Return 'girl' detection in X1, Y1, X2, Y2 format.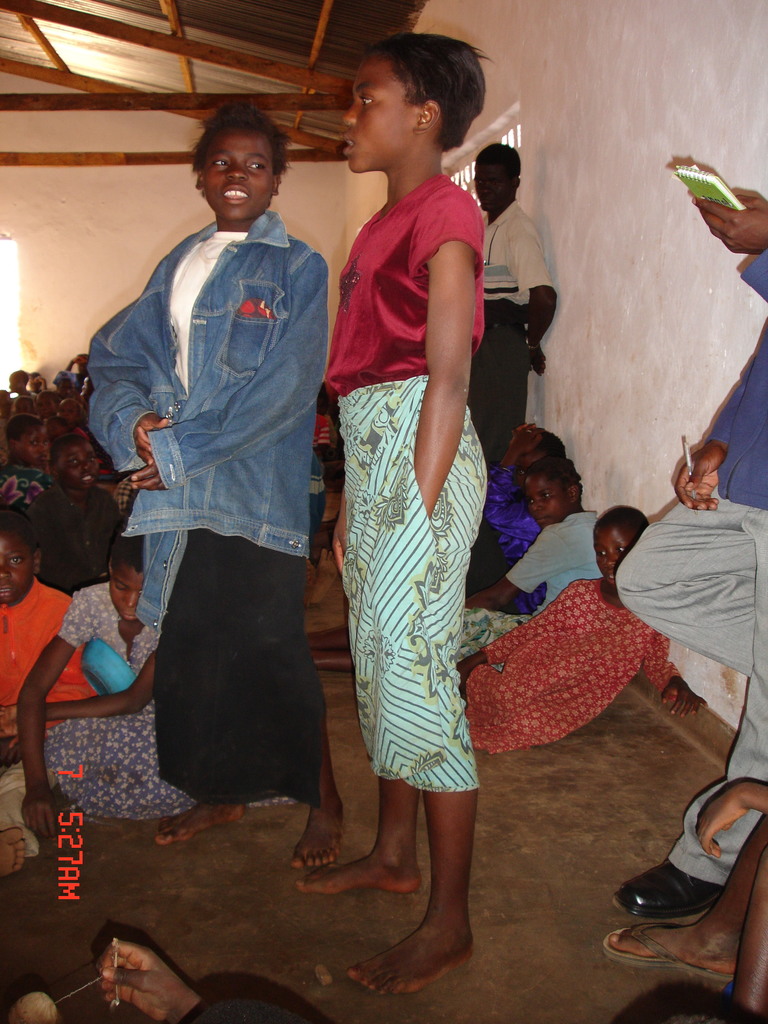
300, 32, 495, 994.
